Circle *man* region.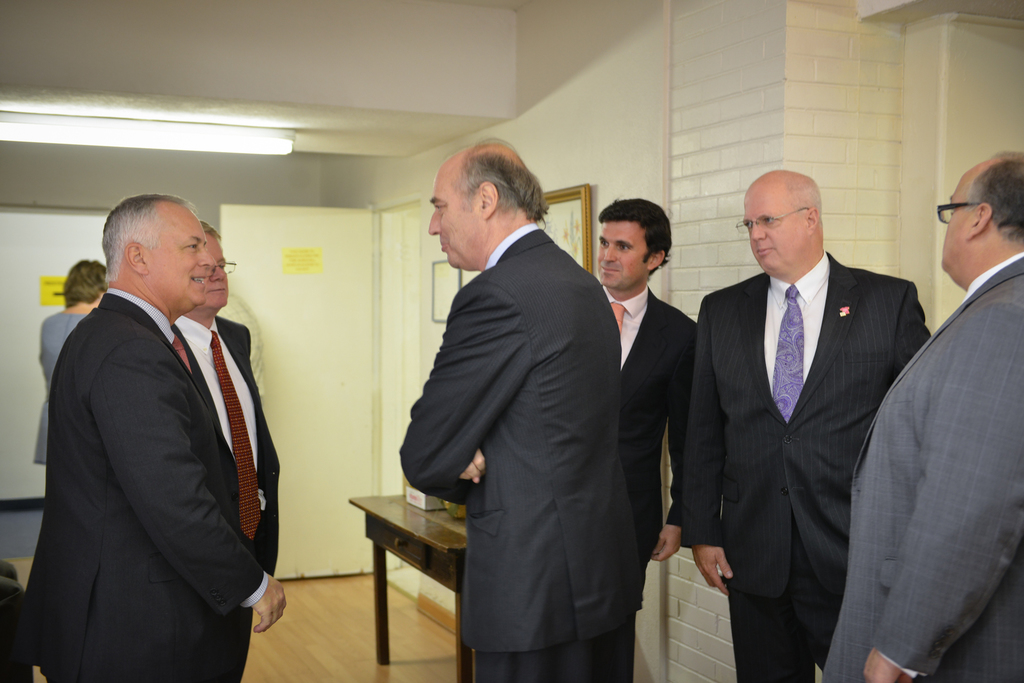
Region: x1=591 y1=193 x2=693 y2=611.
